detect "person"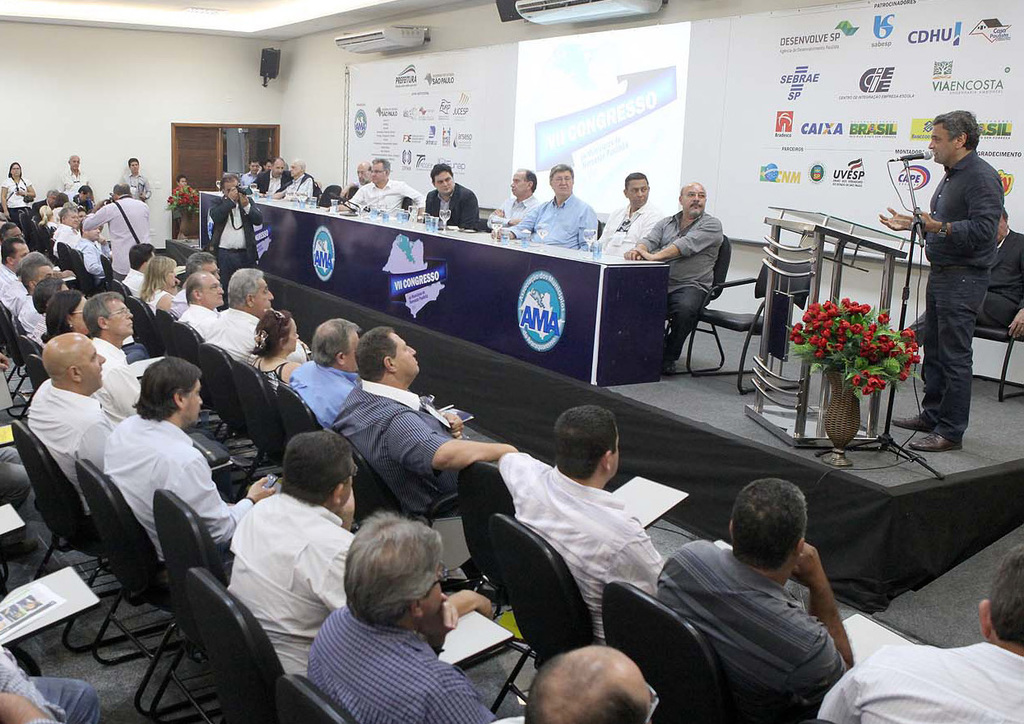
(left=118, top=155, right=156, bottom=204)
